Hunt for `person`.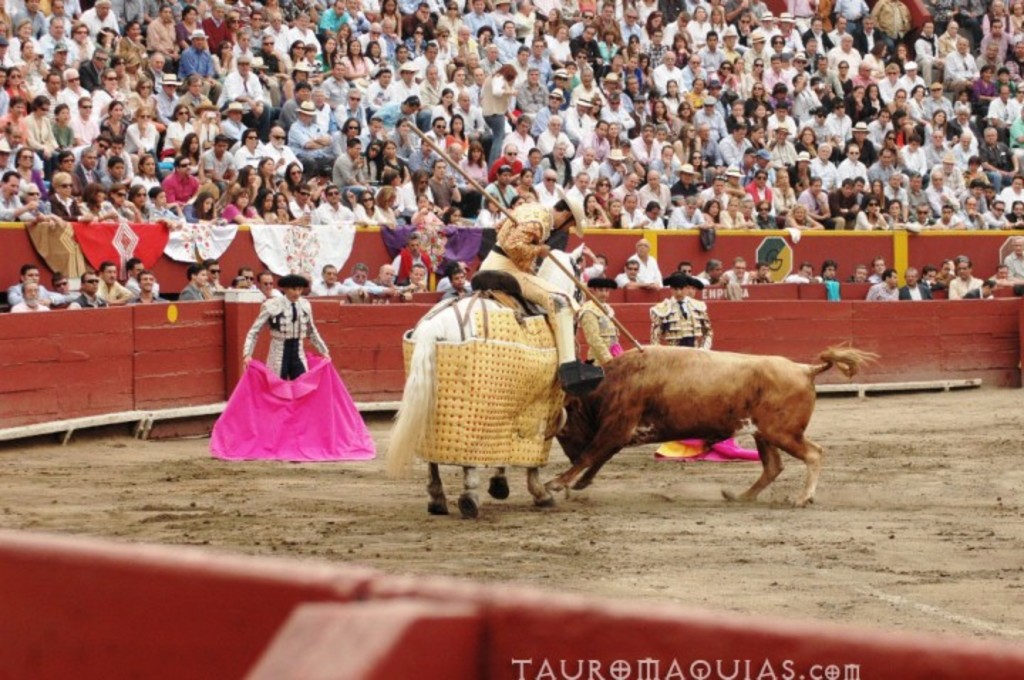
Hunted down at box(646, 270, 714, 350).
